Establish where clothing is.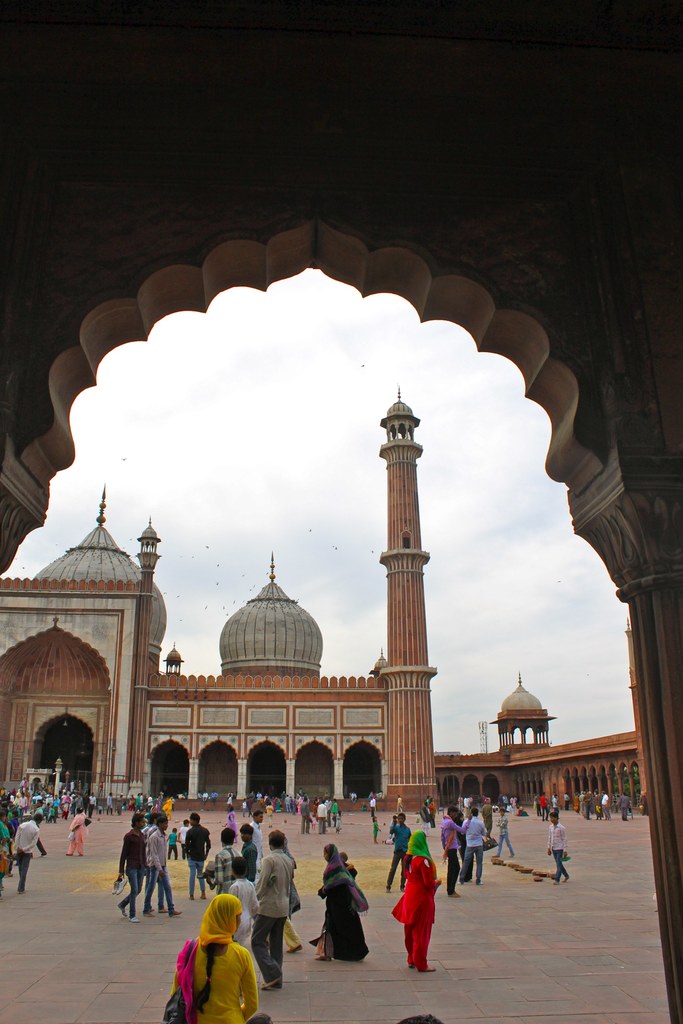
Established at <bbox>278, 847, 300, 956</bbox>.
